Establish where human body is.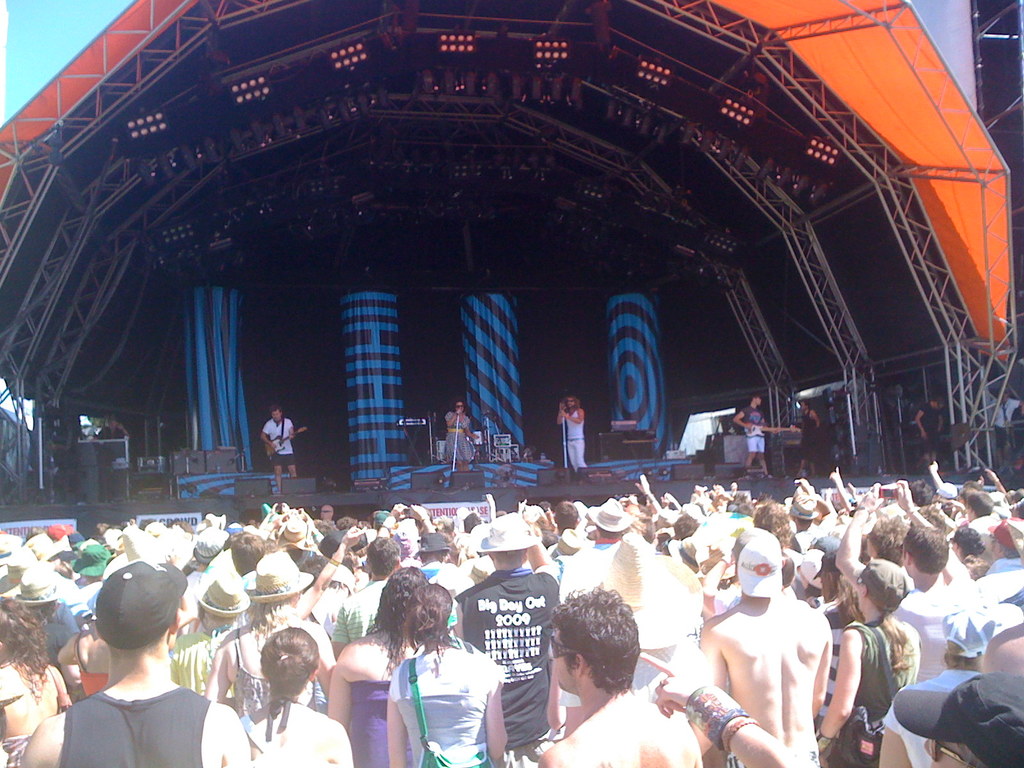
Established at 988/525/1023/597.
